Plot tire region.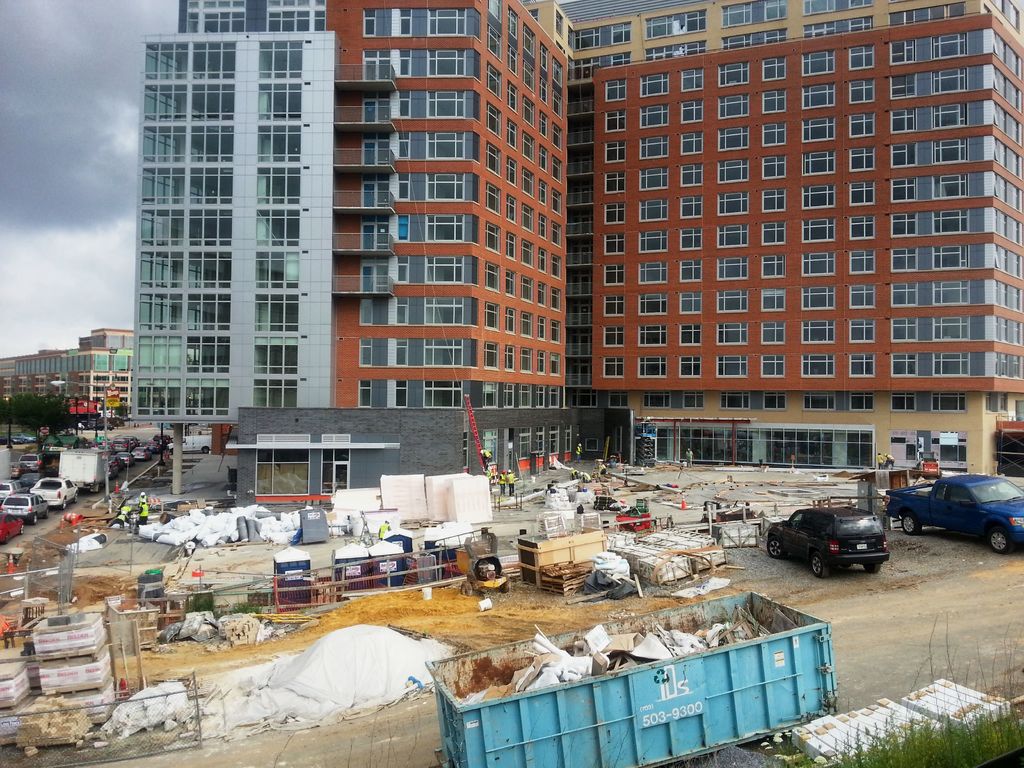
Plotted at <bbox>767, 537, 784, 558</bbox>.
